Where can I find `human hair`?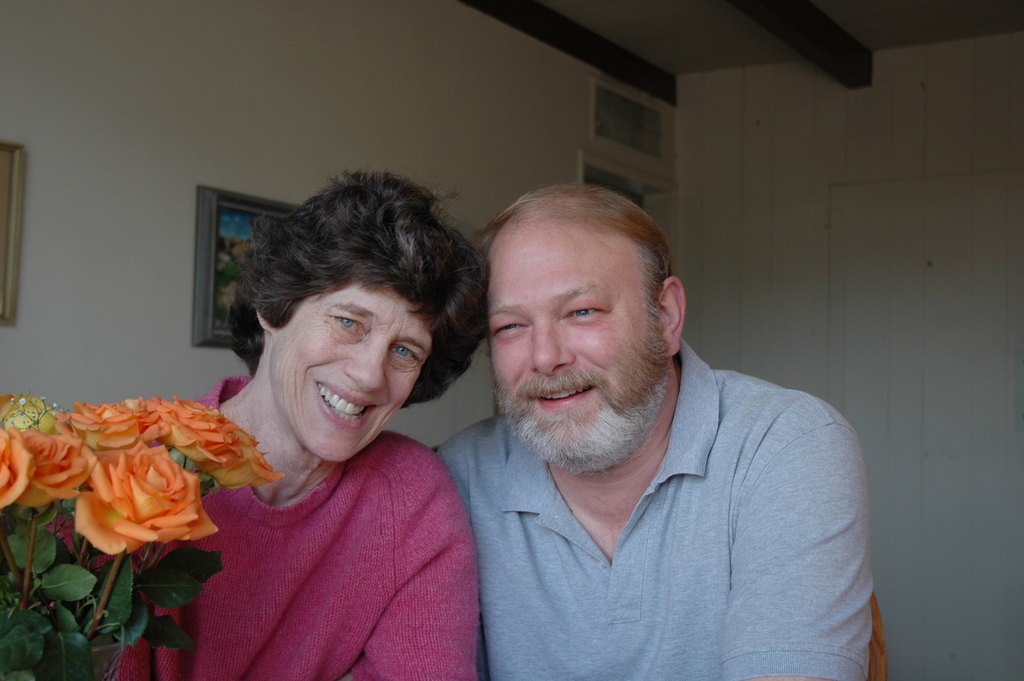
You can find it at 473, 177, 677, 375.
